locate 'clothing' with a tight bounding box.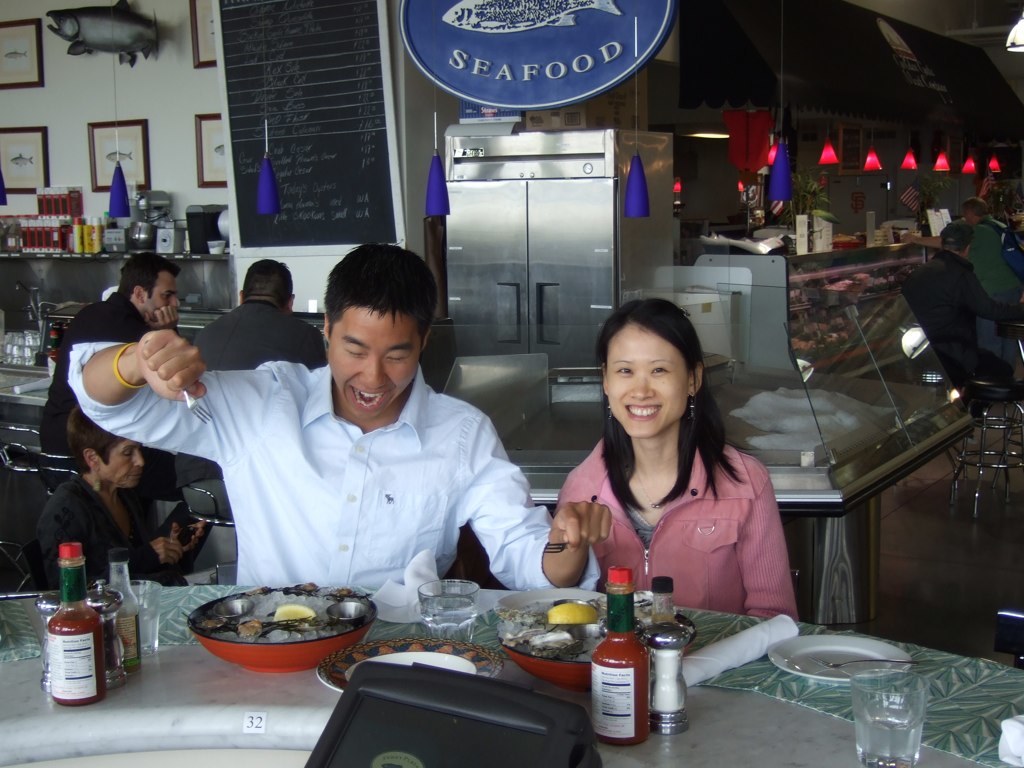
<box>549,416,799,628</box>.
